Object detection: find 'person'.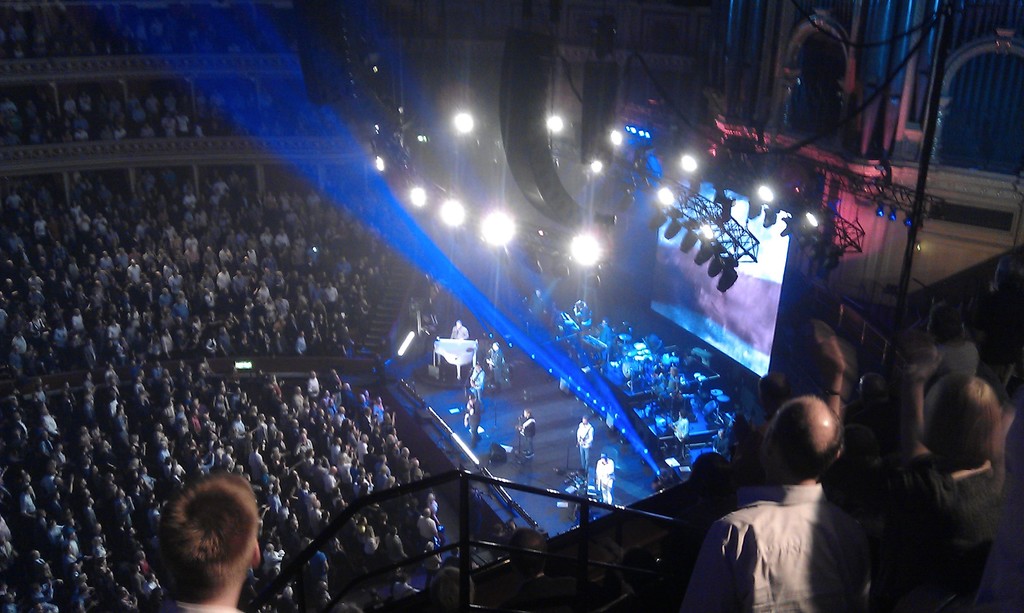
crop(592, 452, 617, 503).
